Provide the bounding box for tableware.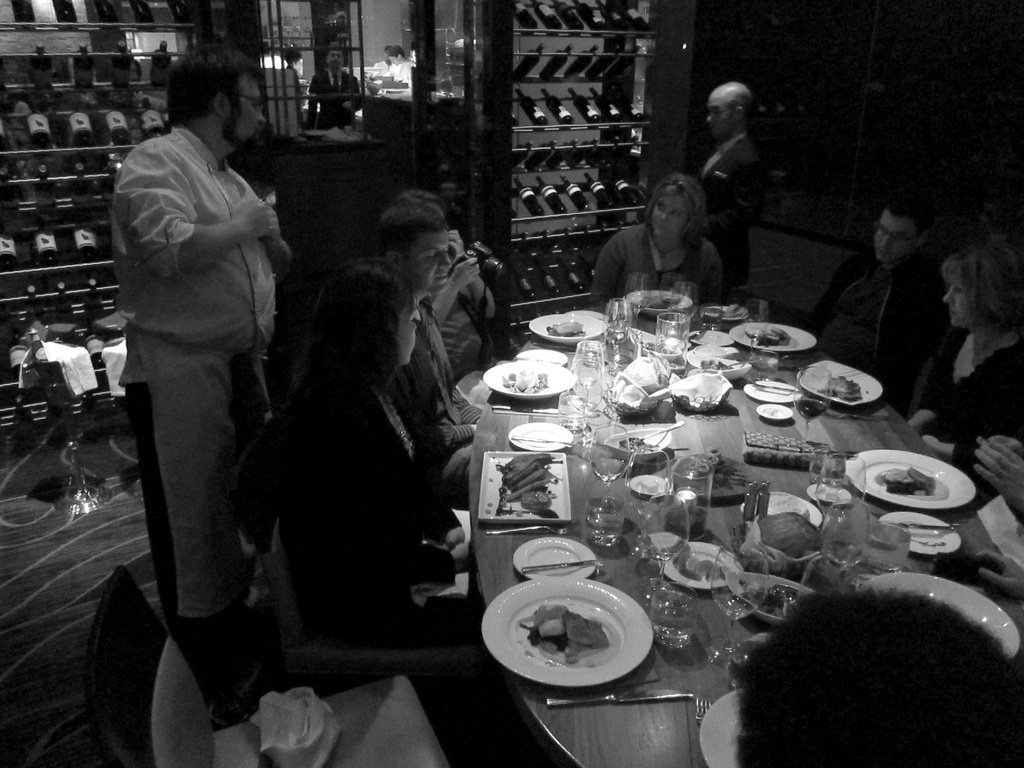
bbox=[821, 499, 871, 586].
